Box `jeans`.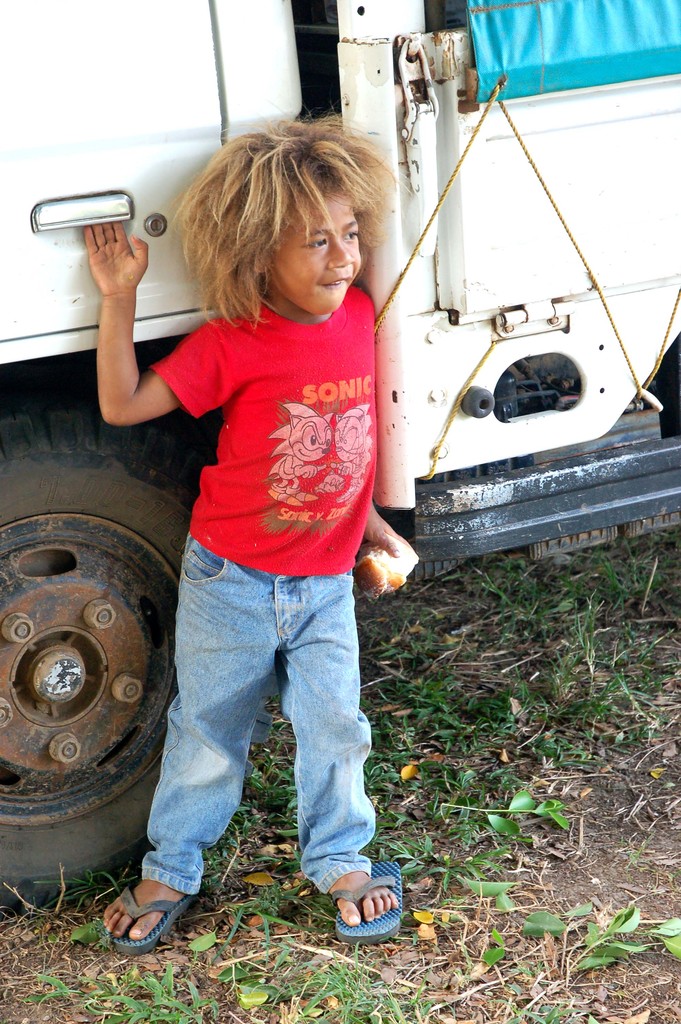
select_region(127, 562, 400, 950).
